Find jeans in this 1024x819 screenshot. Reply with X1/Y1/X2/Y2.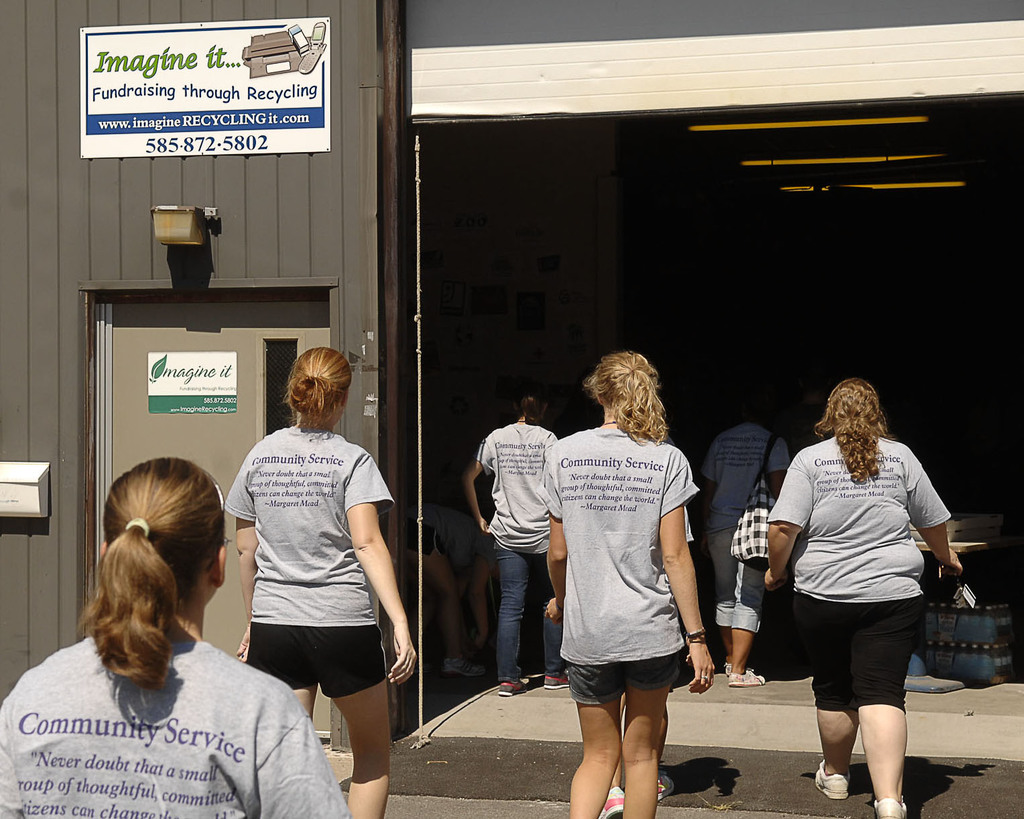
477/544/543/699.
